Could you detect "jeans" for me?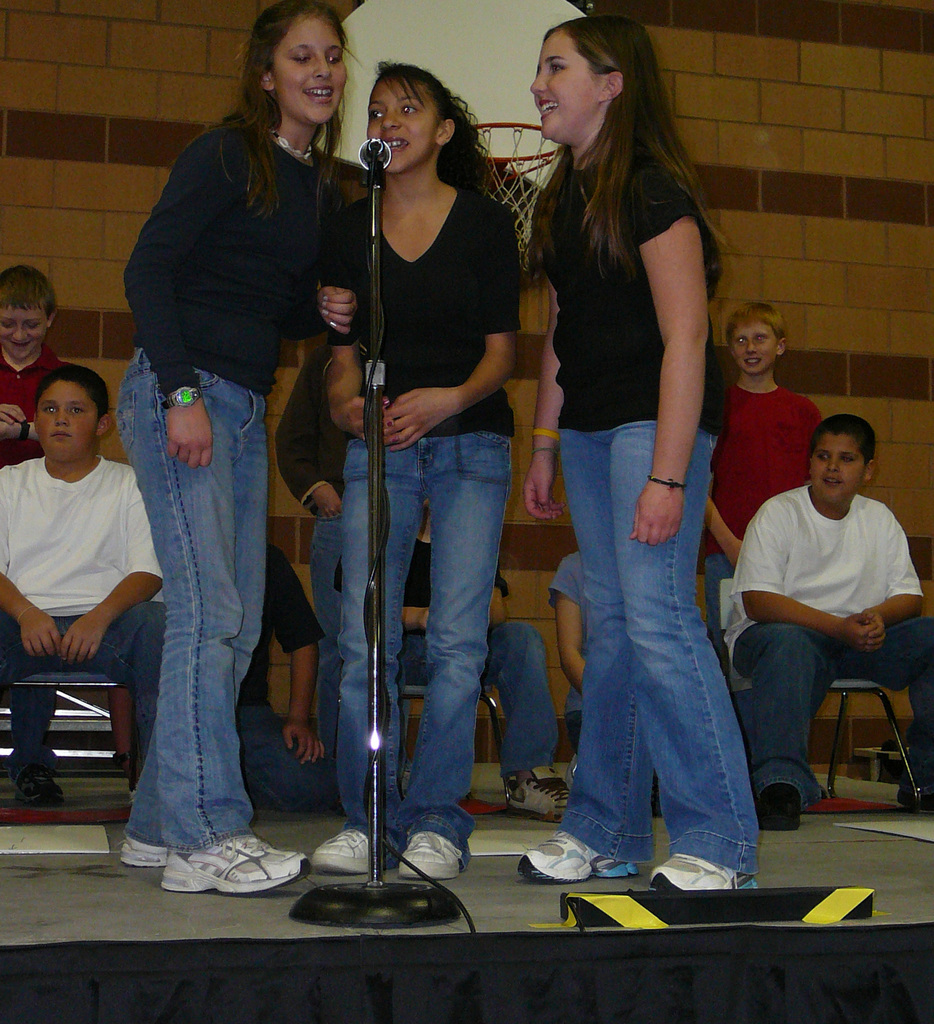
Detection result: x1=111, y1=353, x2=275, y2=883.
